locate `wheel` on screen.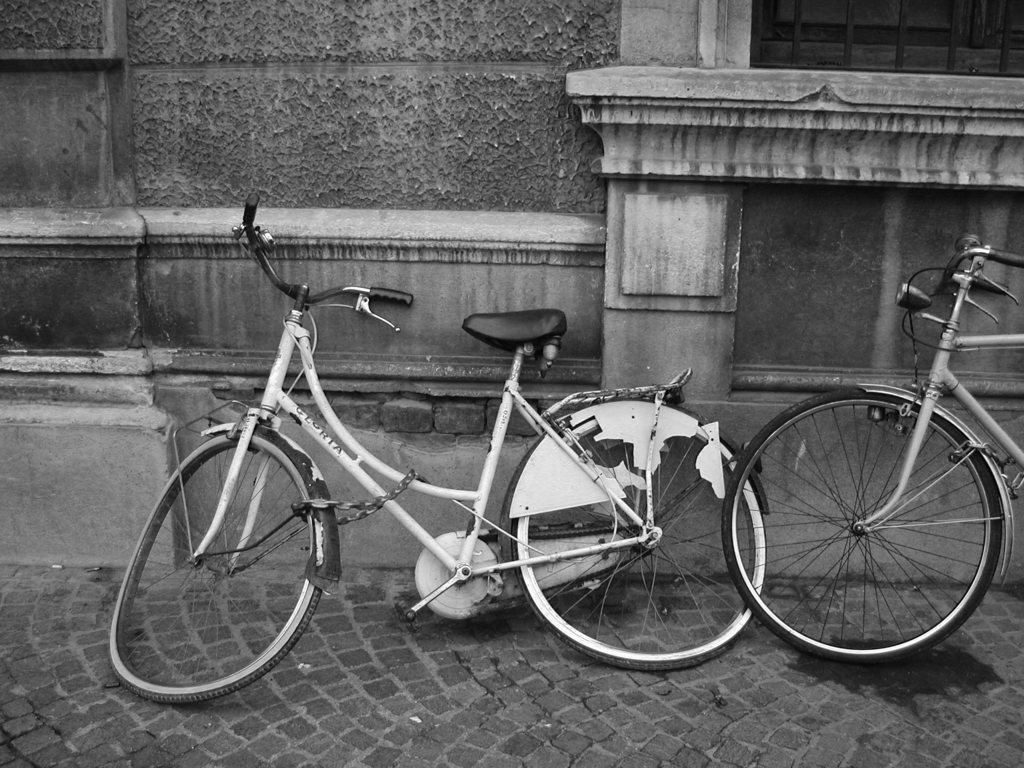
On screen at (x1=717, y1=385, x2=1007, y2=667).
